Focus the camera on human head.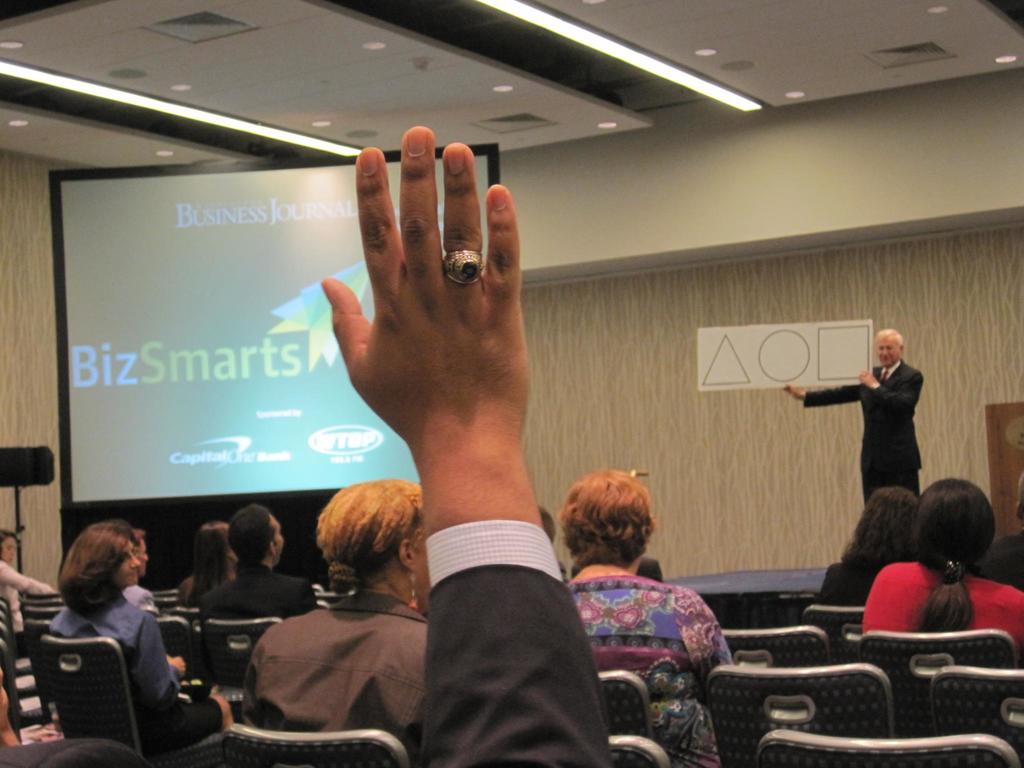
Focus region: (x1=534, y1=509, x2=552, y2=536).
